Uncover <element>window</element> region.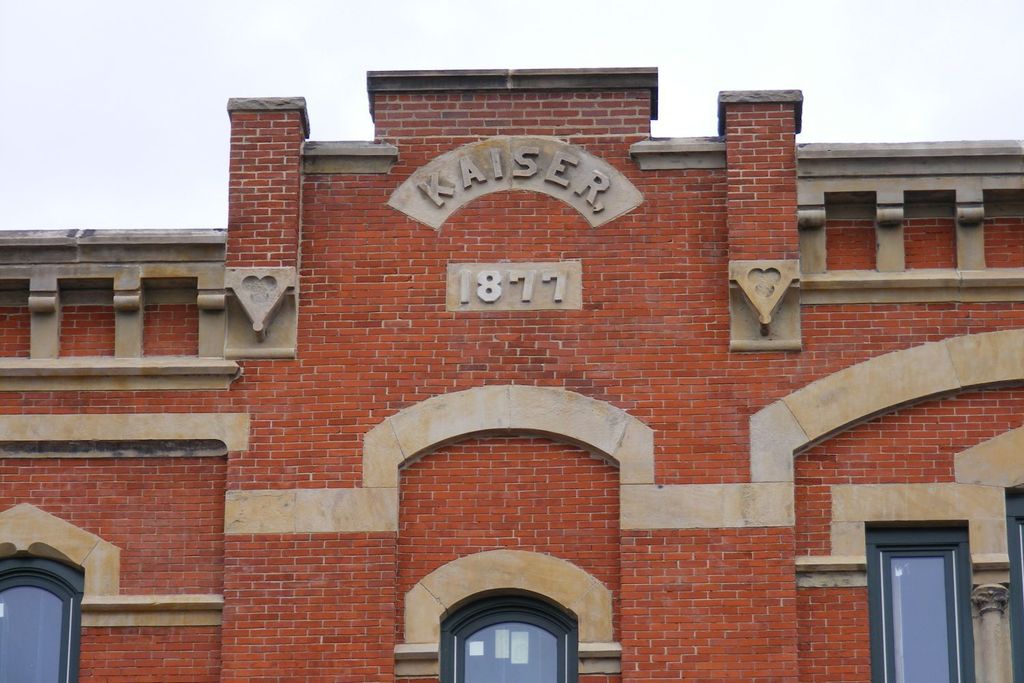
Uncovered: [0, 556, 80, 681].
